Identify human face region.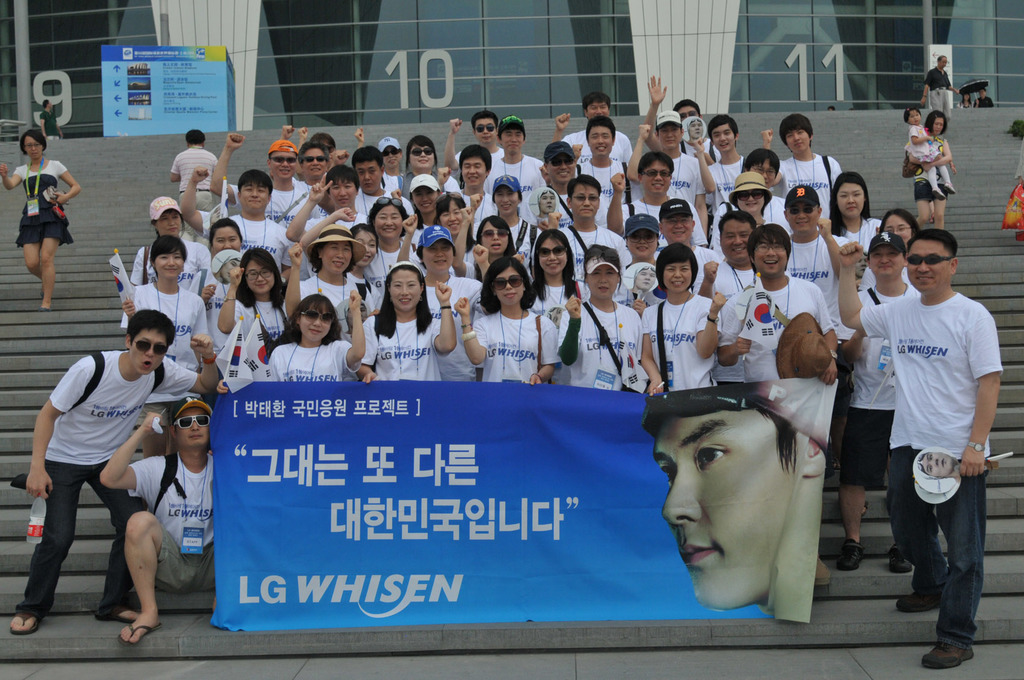
Region: 839, 177, 869, 219.
